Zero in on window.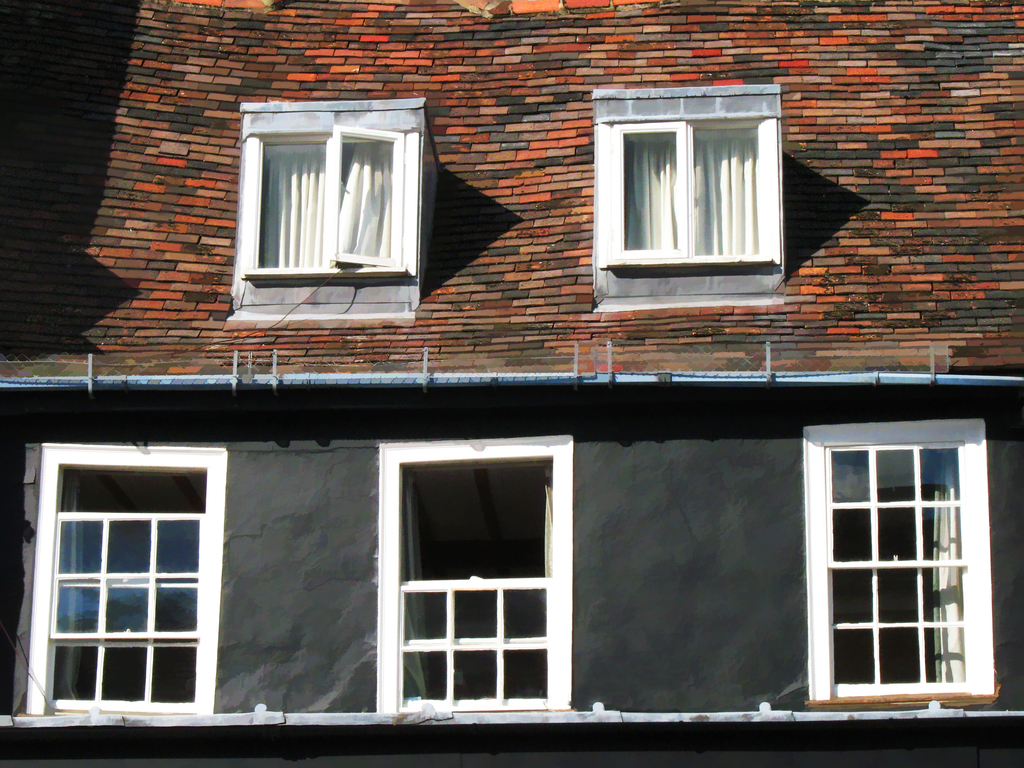
Zeroed in: (left=378, top=436, right=573, bottom=718).
